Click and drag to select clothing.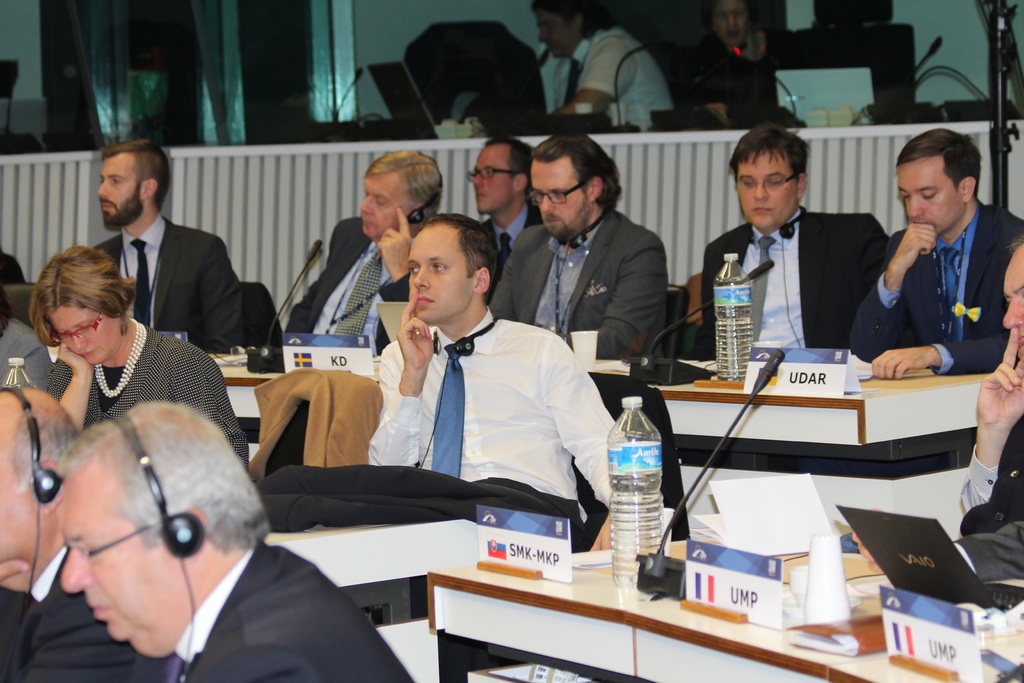
Selection: <box>694,207,895,357</box>.
